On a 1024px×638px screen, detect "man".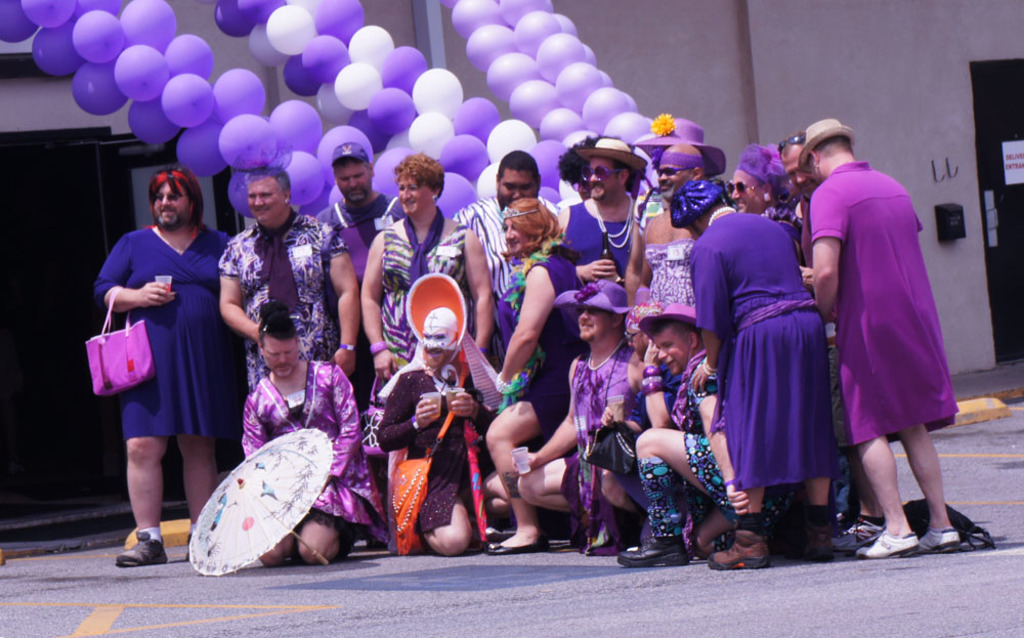
<box>502,265,647,558</box>.
